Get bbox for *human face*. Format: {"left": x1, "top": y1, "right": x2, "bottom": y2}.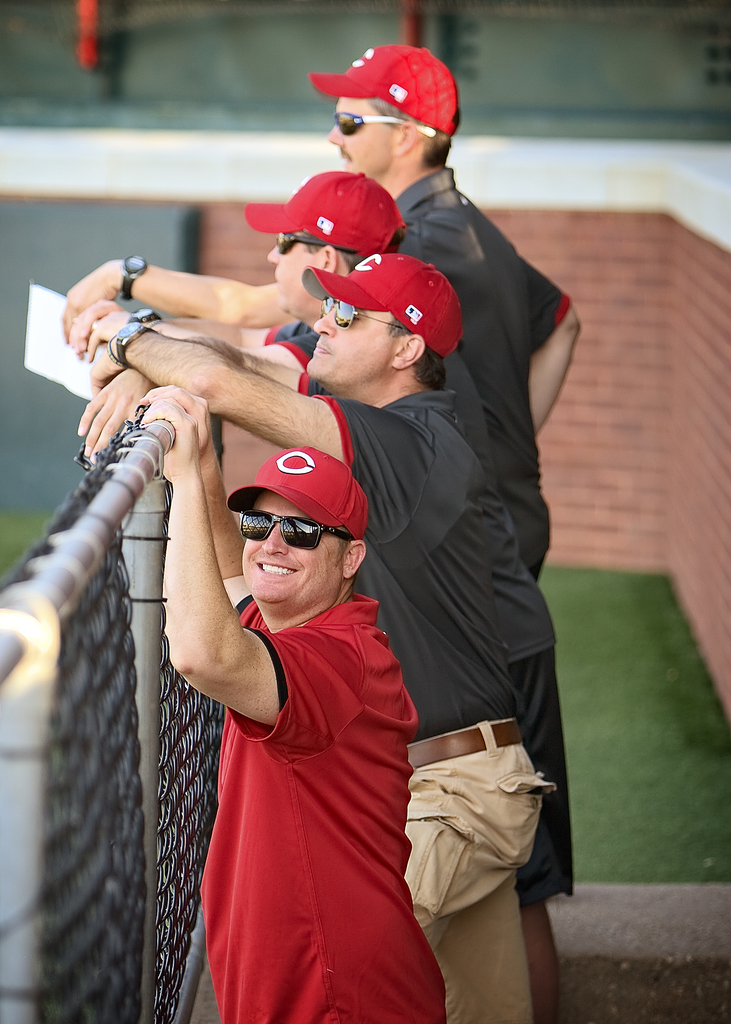
{"left": 266, "top": 232, "right": 326, "bottom": 316}.
